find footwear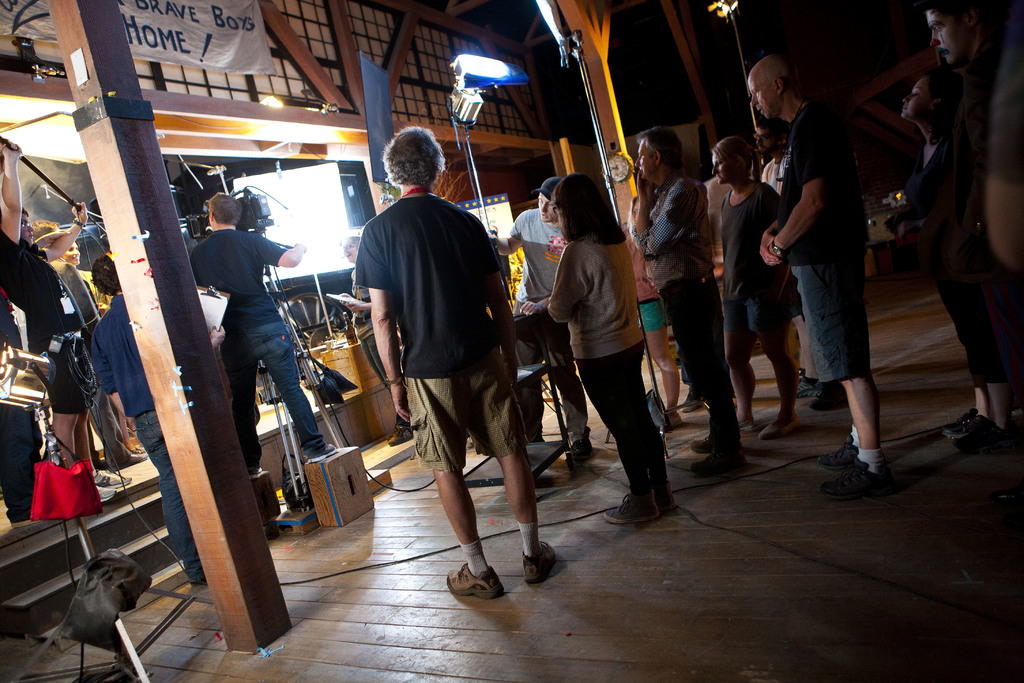
757/416/802/439
